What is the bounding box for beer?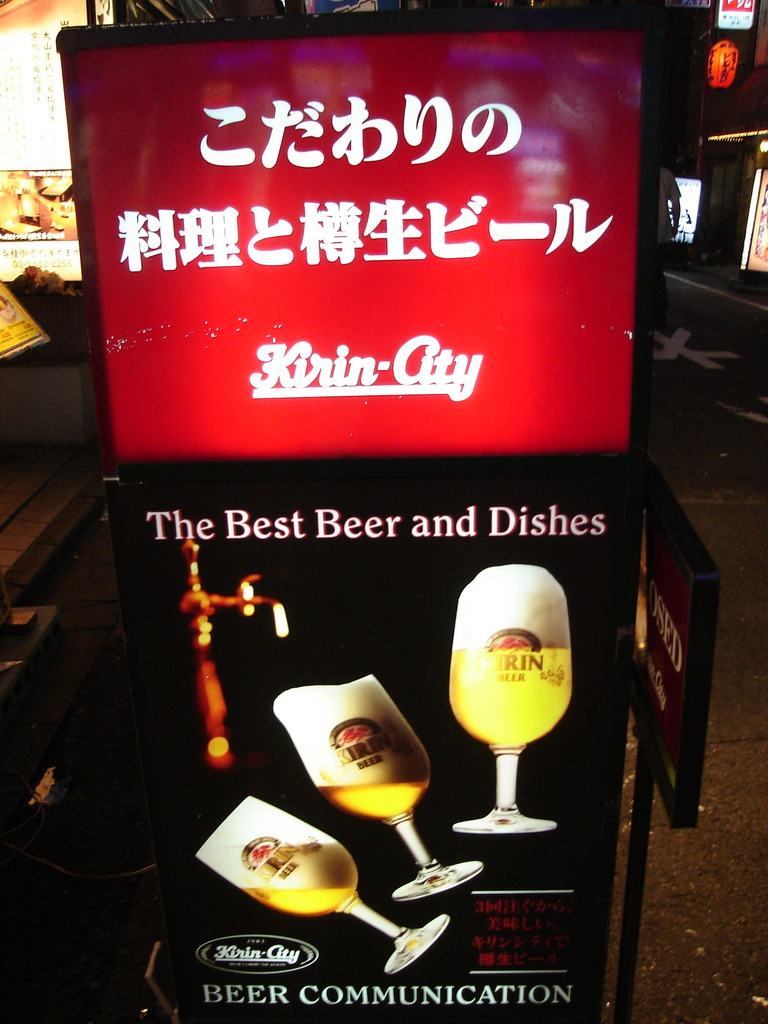
187/776/451/988.
